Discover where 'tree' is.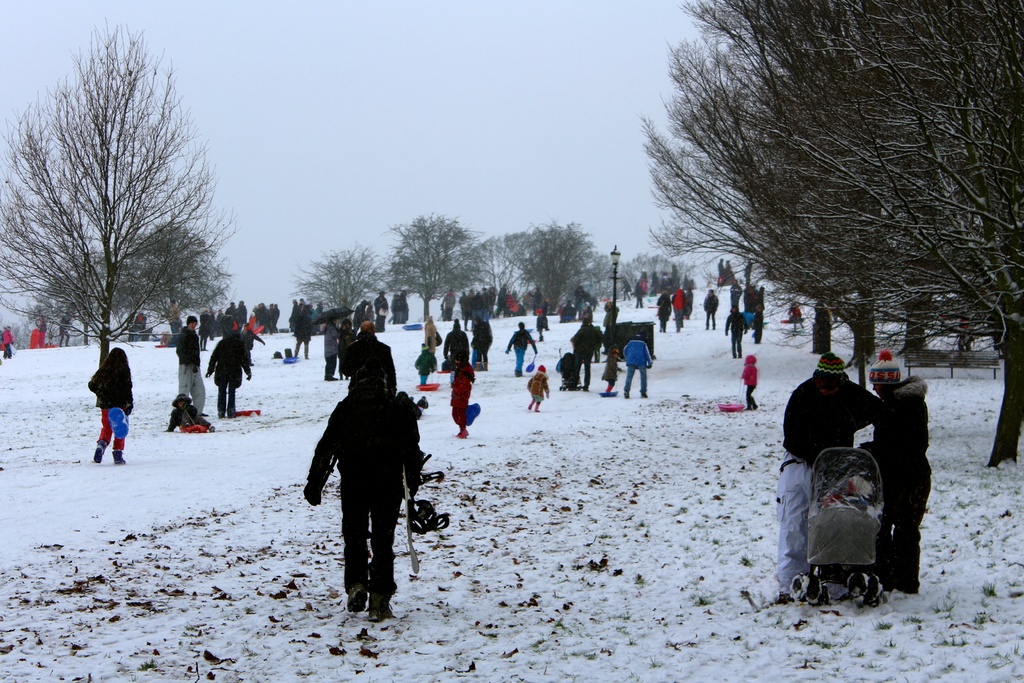
Discovered at locate(0, 10, 248, 374).
